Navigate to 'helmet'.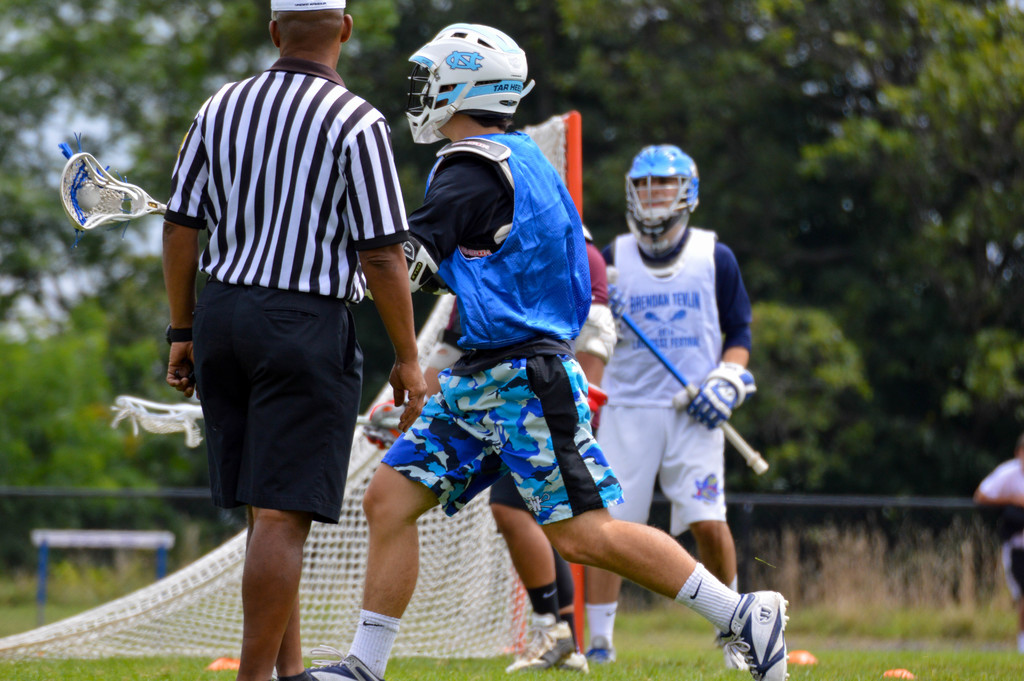
Navigation target: detection(623, 145, 701, 256).
